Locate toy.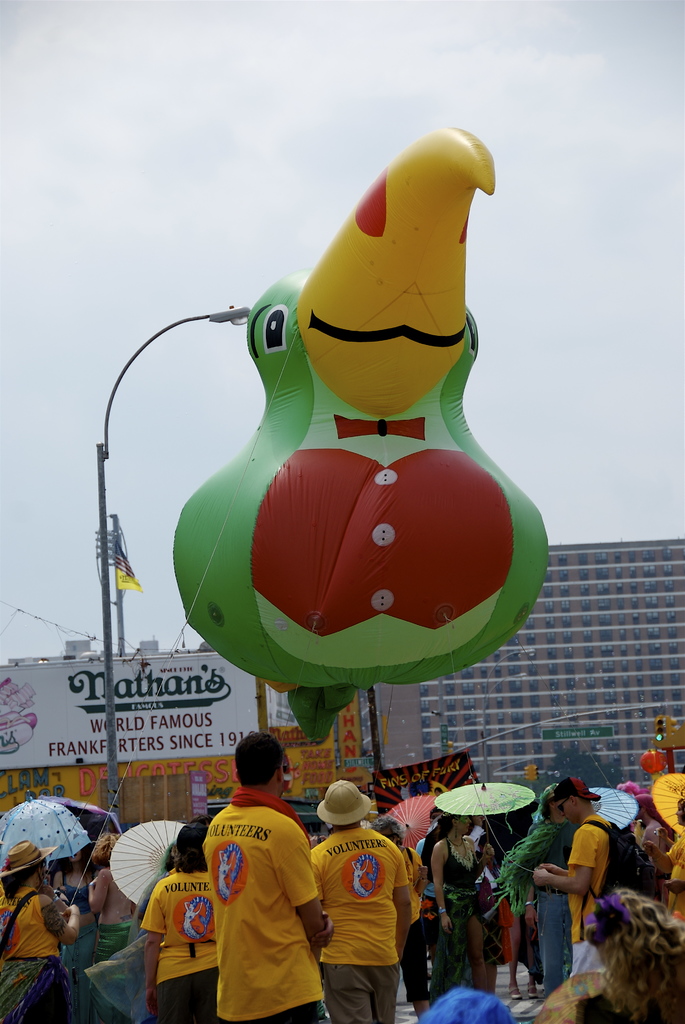
Bounding box: 88:115:560:730.
